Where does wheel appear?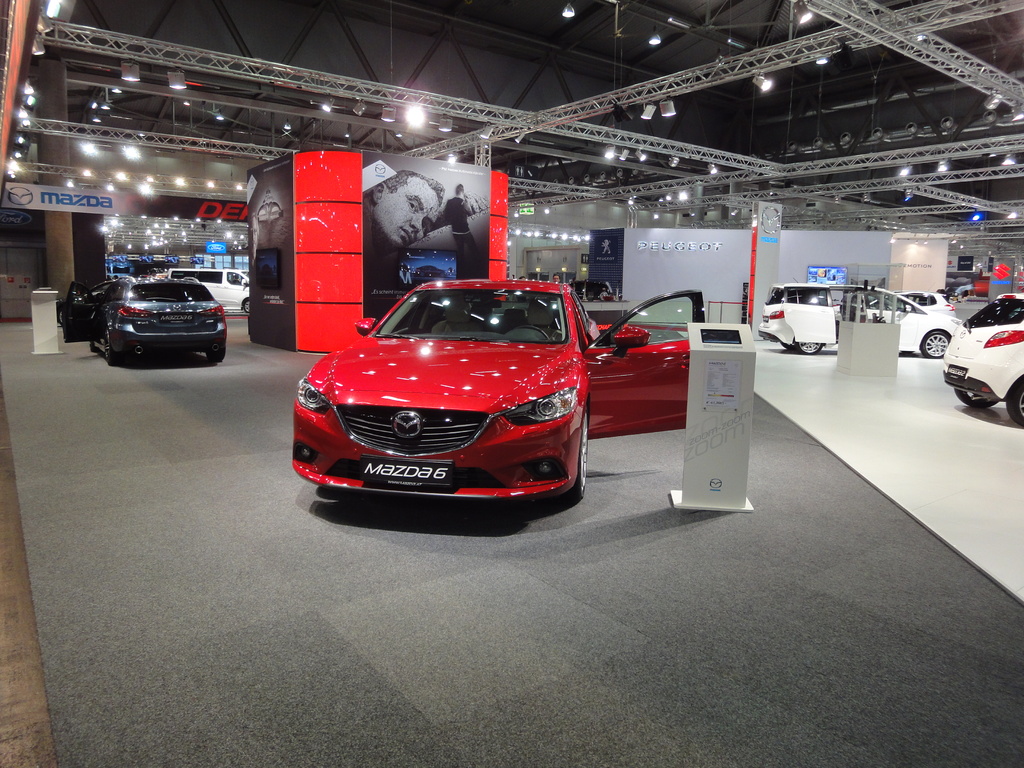
Appears at (x1=783, y1=342, x2=800, y2=351).
